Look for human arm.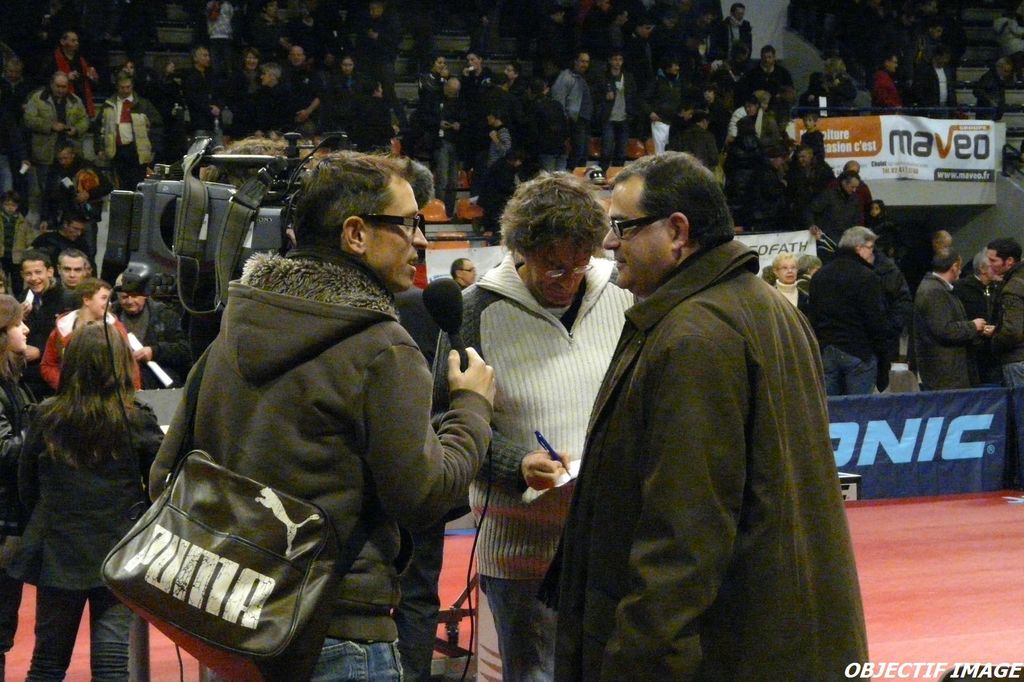
Found: pyautogui.locateOnScreen(302, 71, 324, 121).
